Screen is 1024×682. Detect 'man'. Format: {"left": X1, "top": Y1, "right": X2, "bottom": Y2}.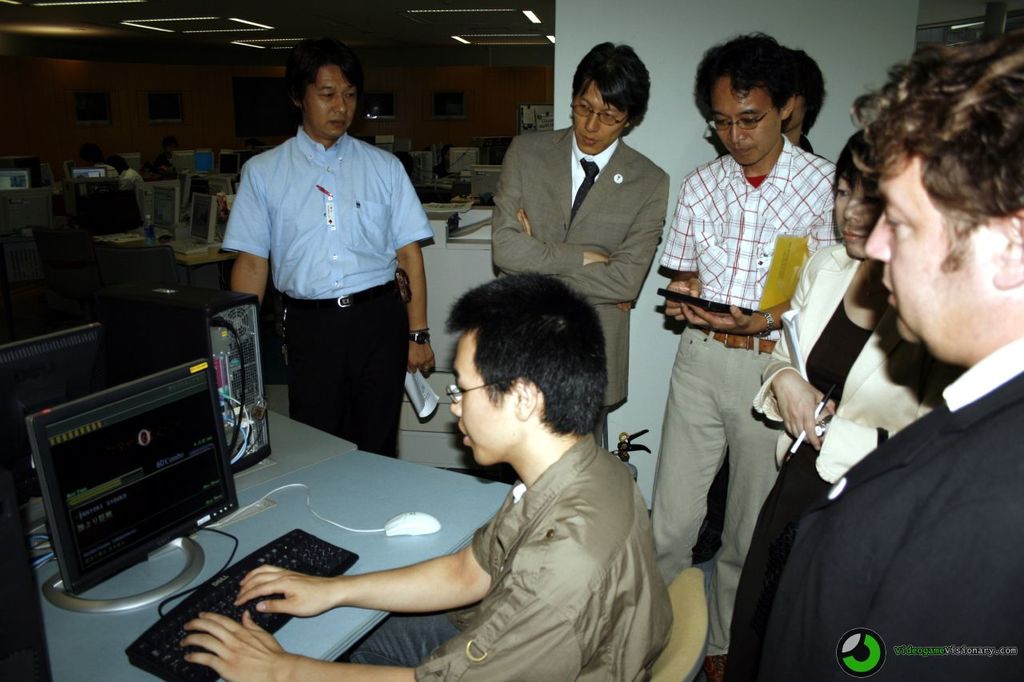
{"left": 111, "top": 155, "right": 144, "bottom": 198}.
